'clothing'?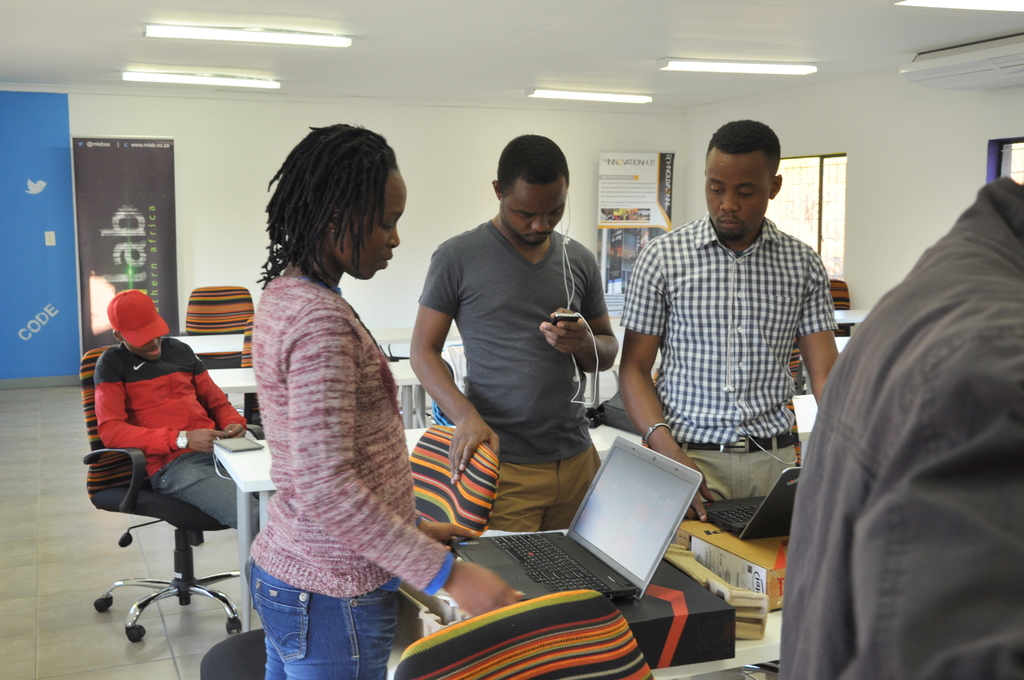
[419,211,612,528]
